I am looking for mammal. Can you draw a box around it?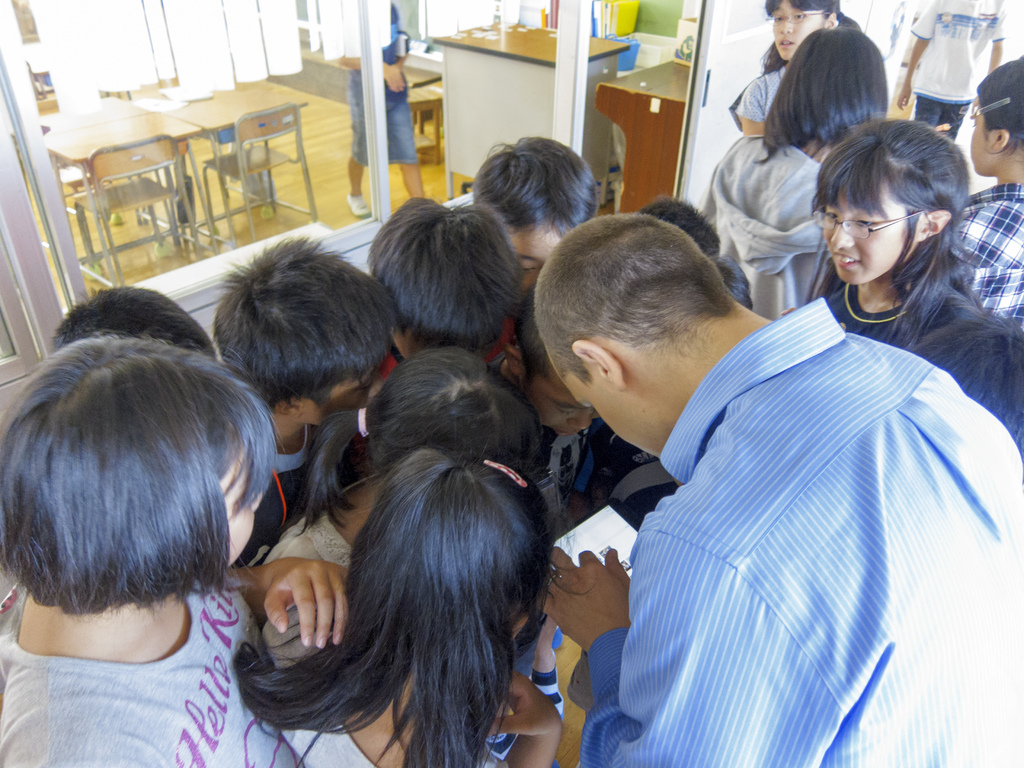
Sure, the bounding box is pyautogui.locateOnScreen(0, 331, 356, 767).
